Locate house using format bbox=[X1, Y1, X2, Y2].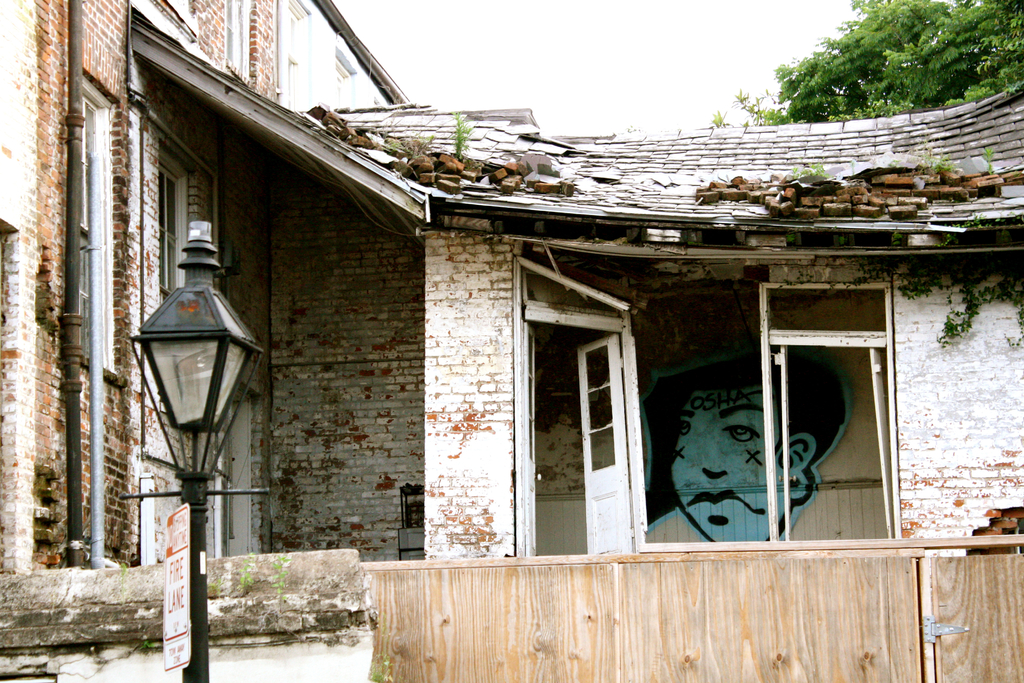
bbox=[0, 0, 1023, 682].
